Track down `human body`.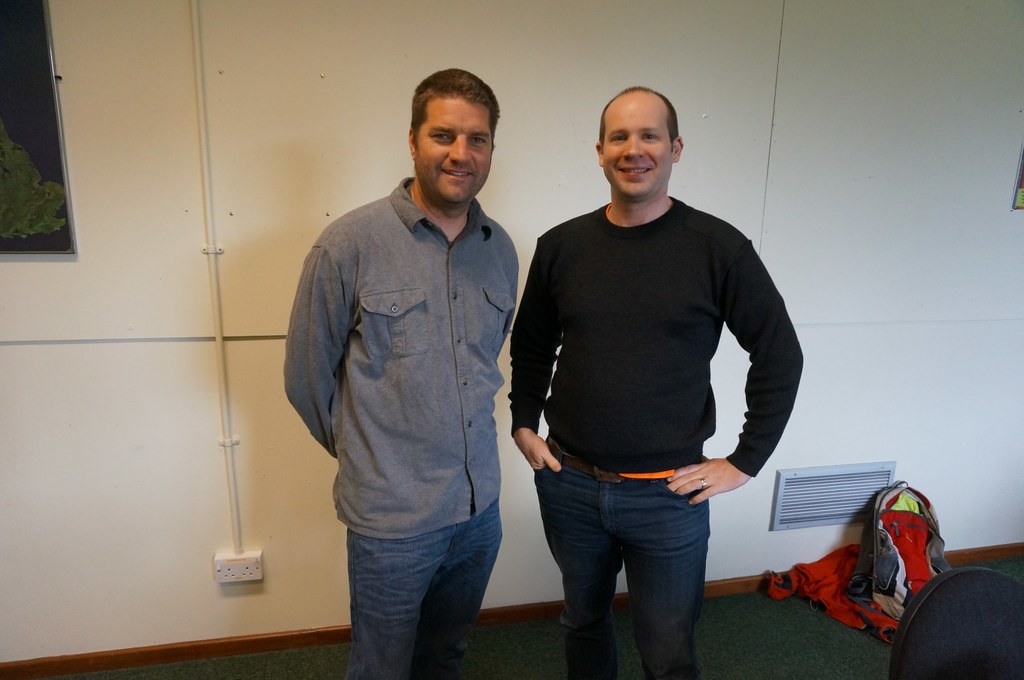
Tracked to 286,177,518,679.
